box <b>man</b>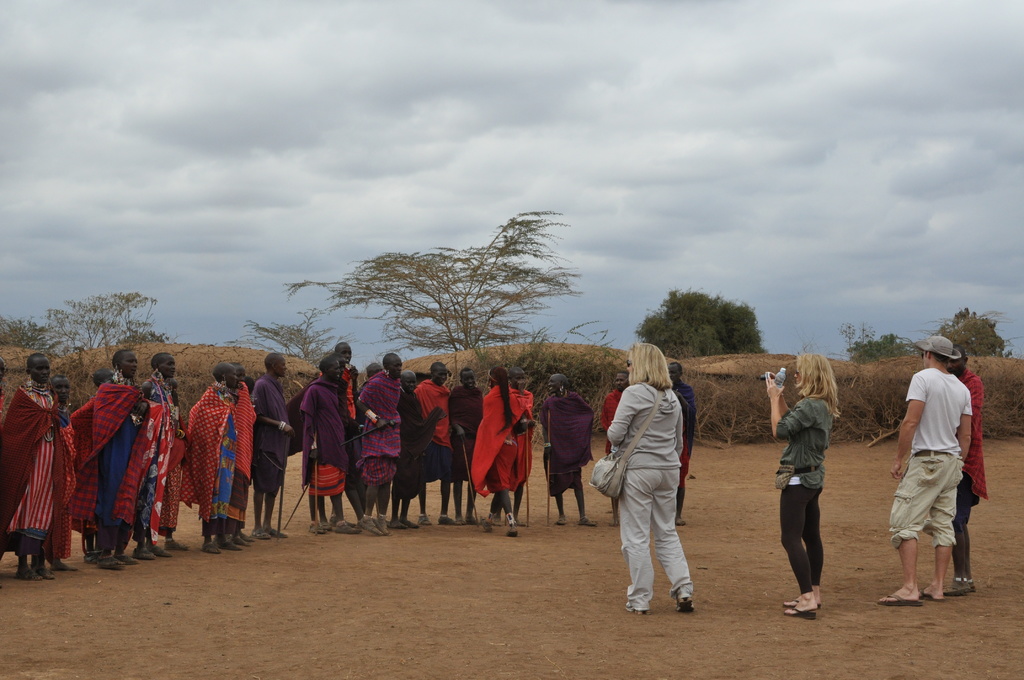
Rect(664, 361, 697, 527)
